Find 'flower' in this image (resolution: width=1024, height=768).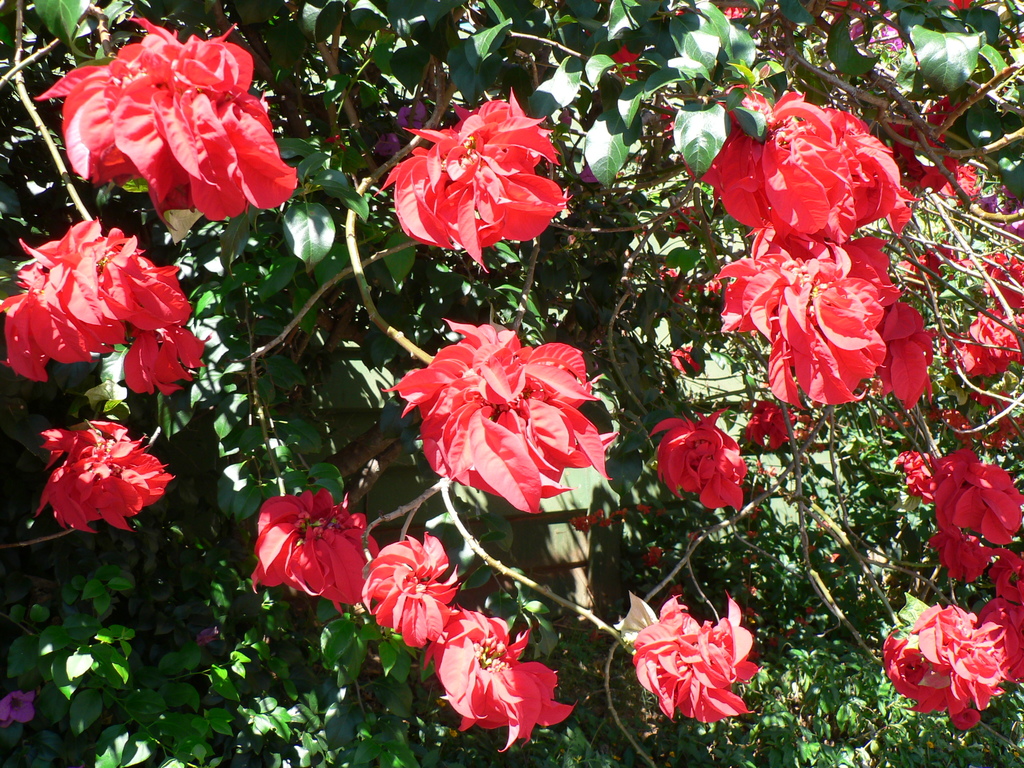
[x1=33, y1=413, x2=174, y2=532].
